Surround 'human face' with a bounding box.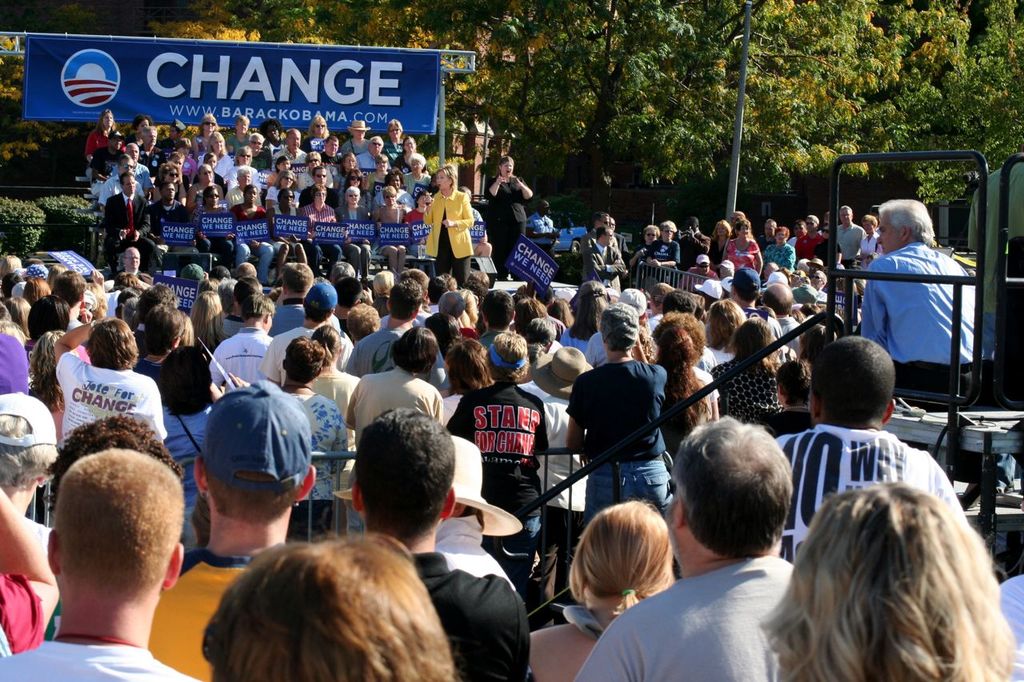
(644,229,659,241).
